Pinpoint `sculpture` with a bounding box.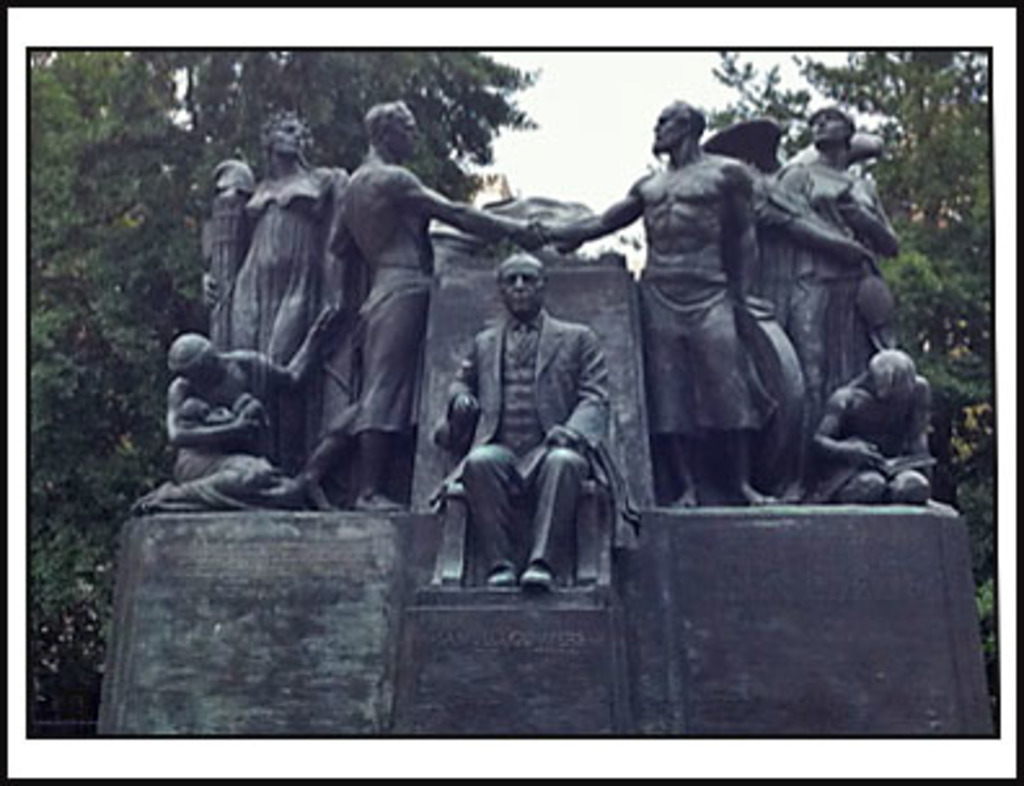
<bbox>191, 163, 284, 367</bbox>.
